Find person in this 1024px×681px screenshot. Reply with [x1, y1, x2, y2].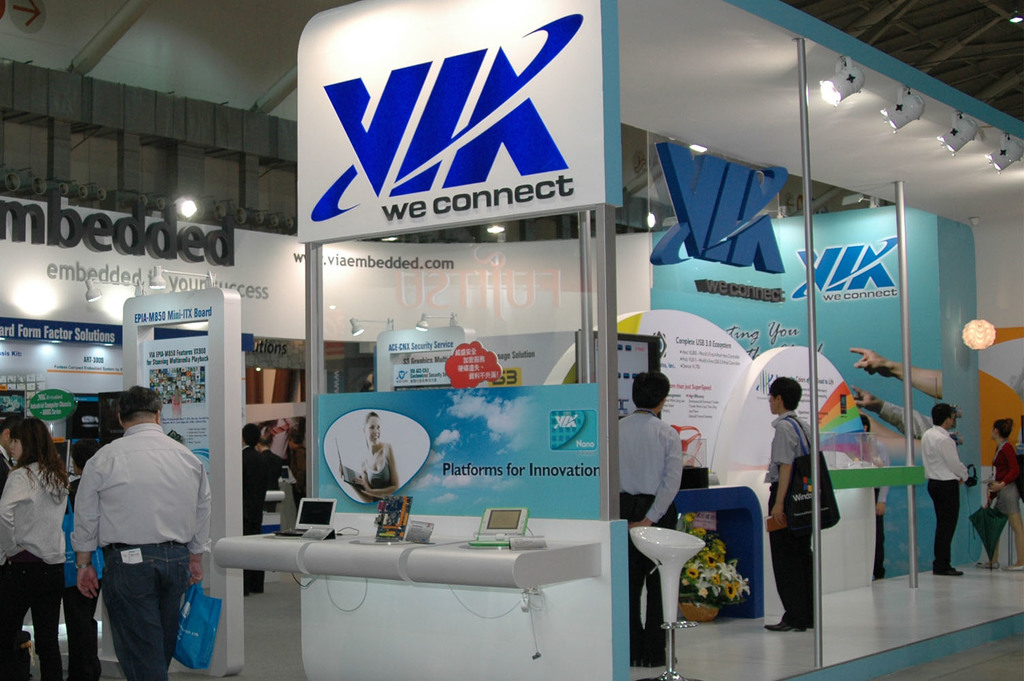
[70, 385, 213, 680].
